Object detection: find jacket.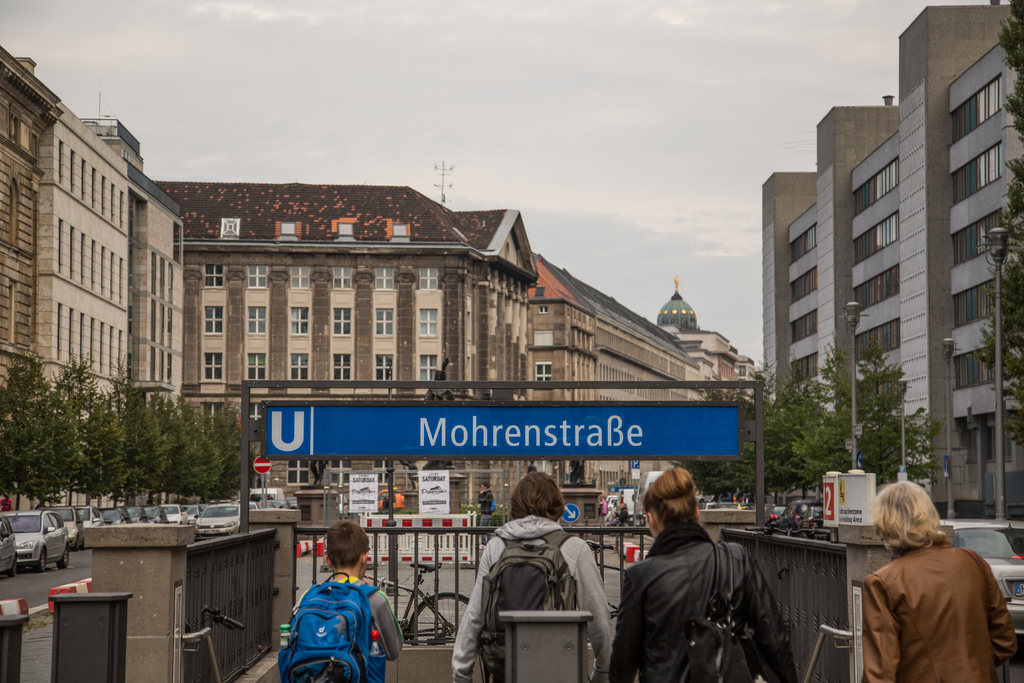
{"x1": 616, "y1": 500, "x2": 776, "y2": 682}.
